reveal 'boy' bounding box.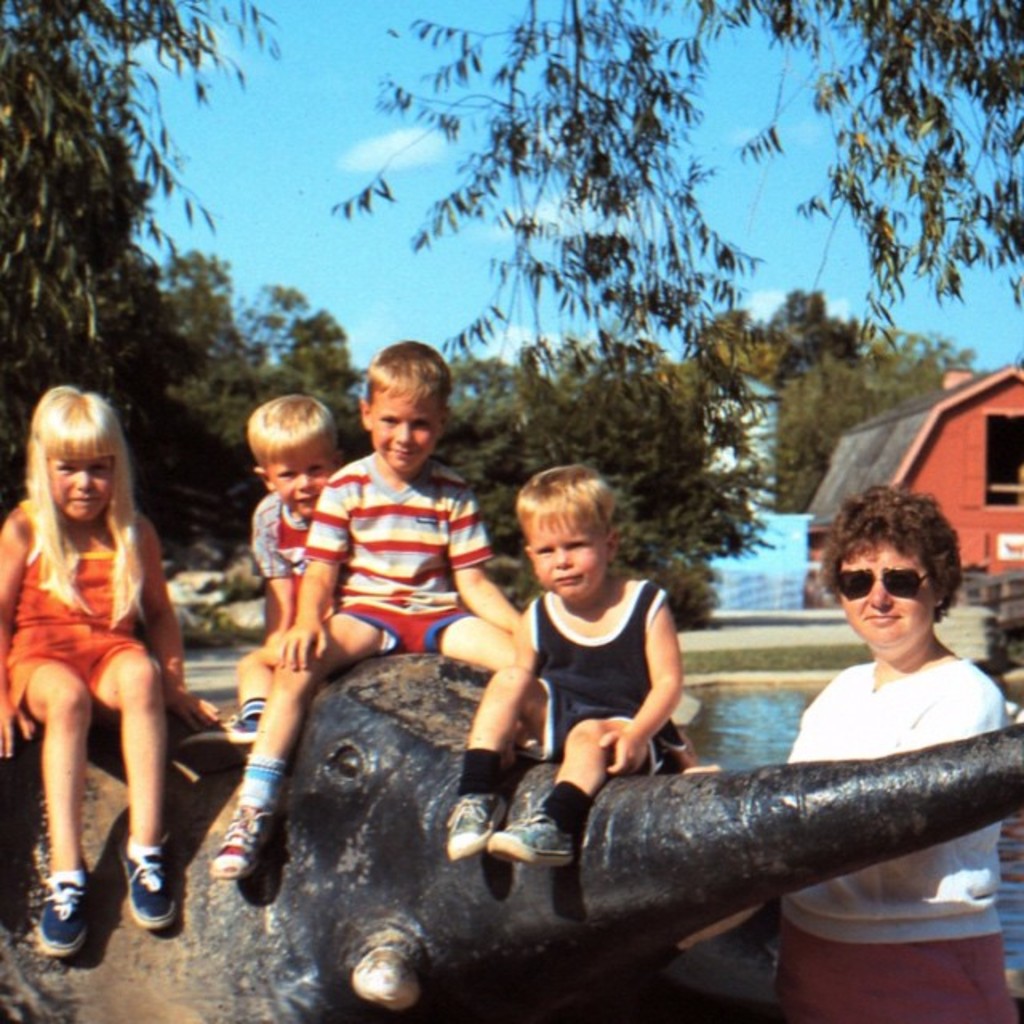
Revealed: <box>176,394,344,778</box>.
